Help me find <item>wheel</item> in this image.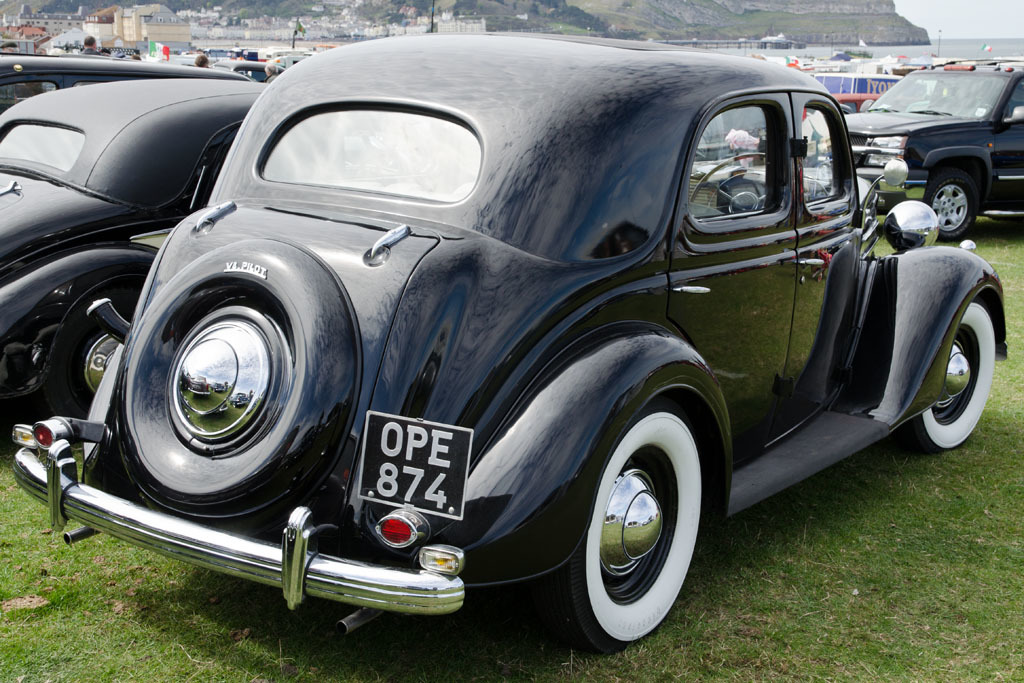
Found it: locate(913, 308, 998, 454).
